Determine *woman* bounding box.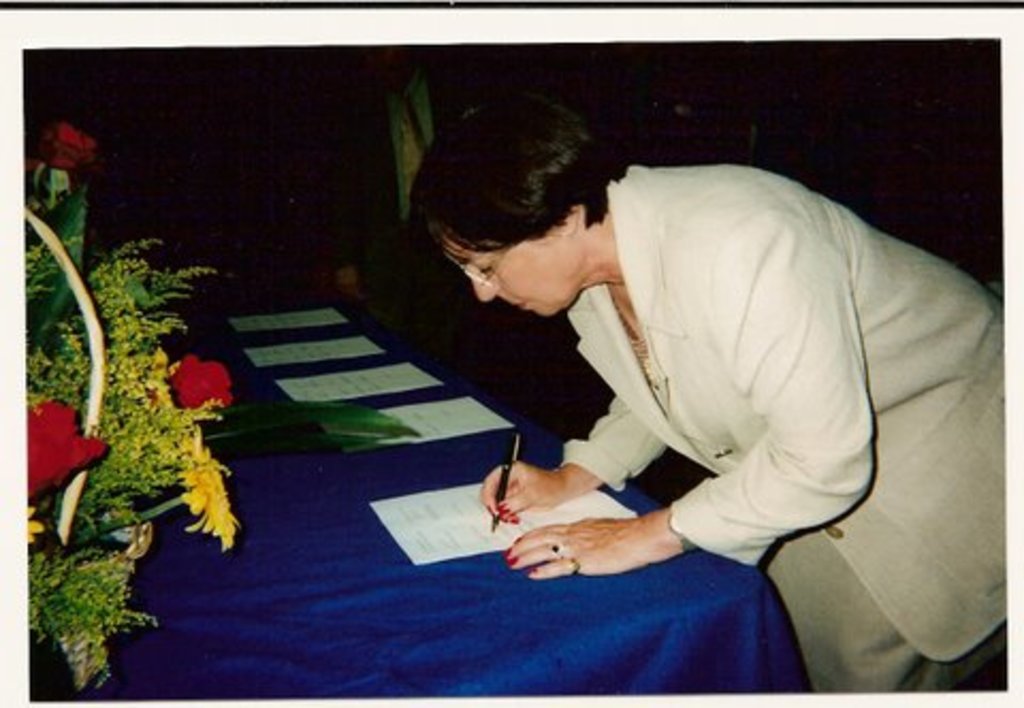
Determined: select_region(405, 96, 1009, 695).
